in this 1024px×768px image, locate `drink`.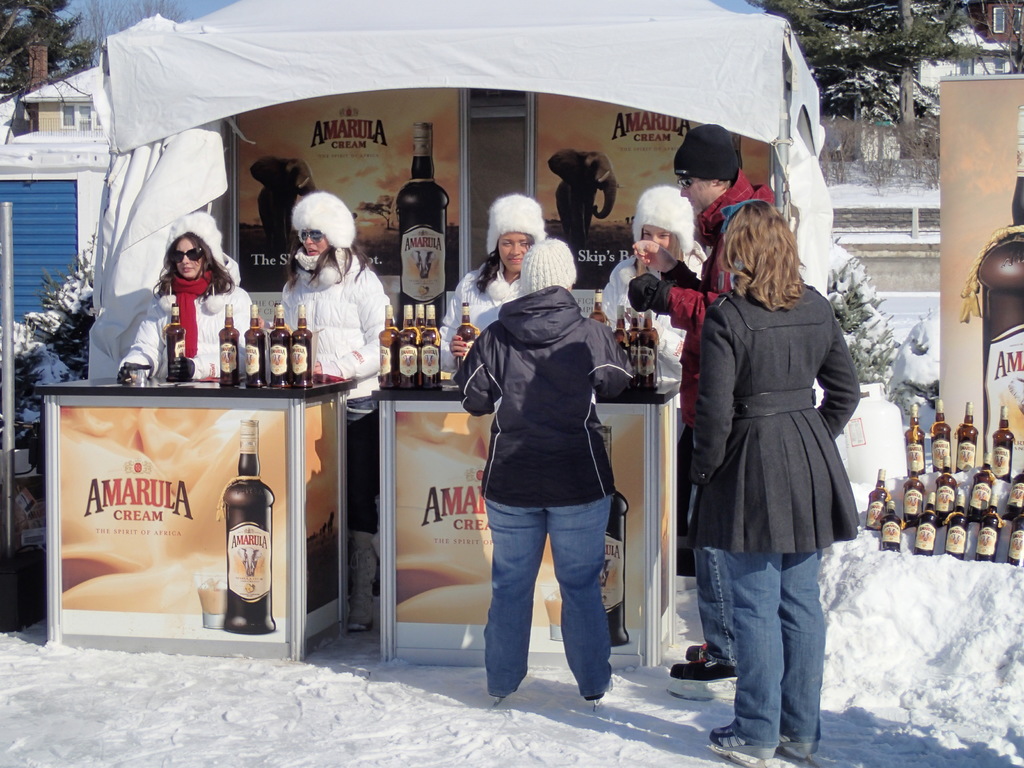
Bounding box: Rect(943, 494, 966, 556).
